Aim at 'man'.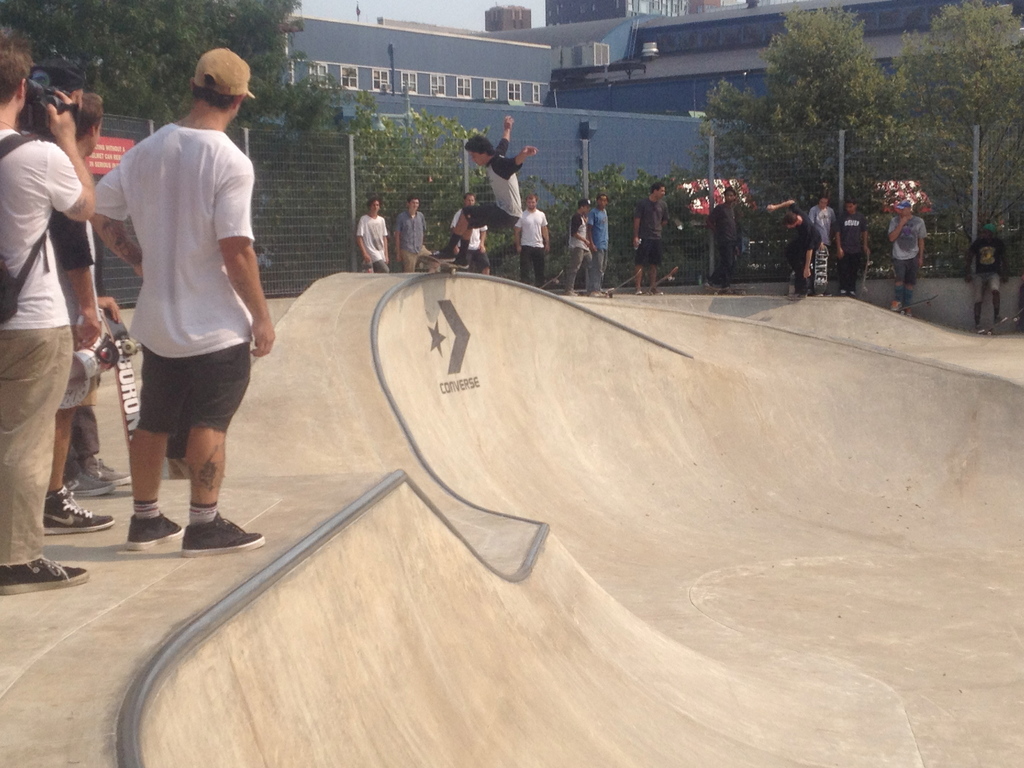
Aimed at locate(787, 211, 828, 324).
